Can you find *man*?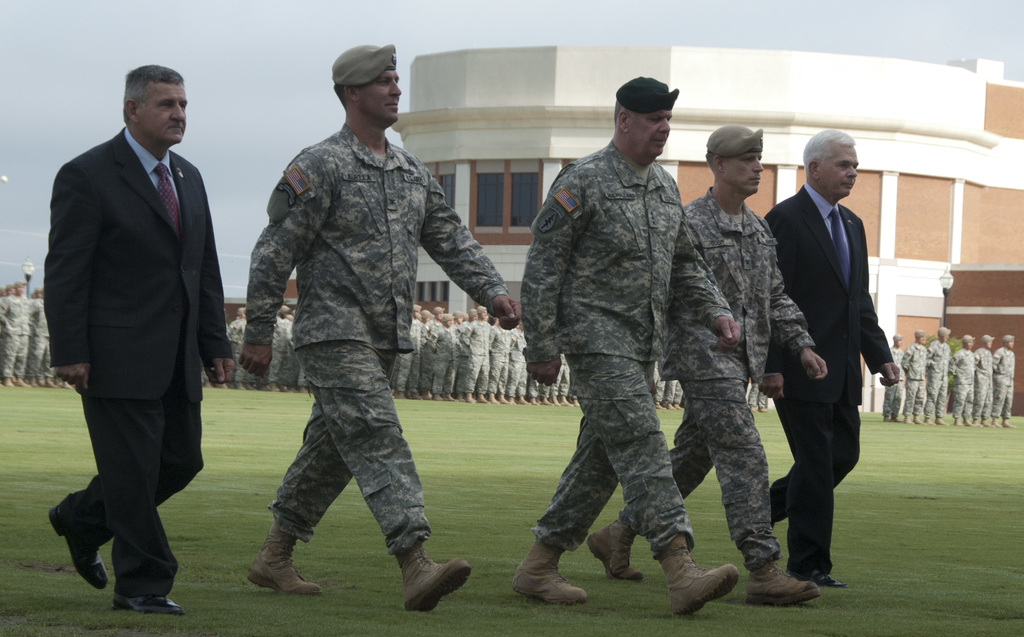
Yes, bounding box: select_region(232, 36, 516, 619).
